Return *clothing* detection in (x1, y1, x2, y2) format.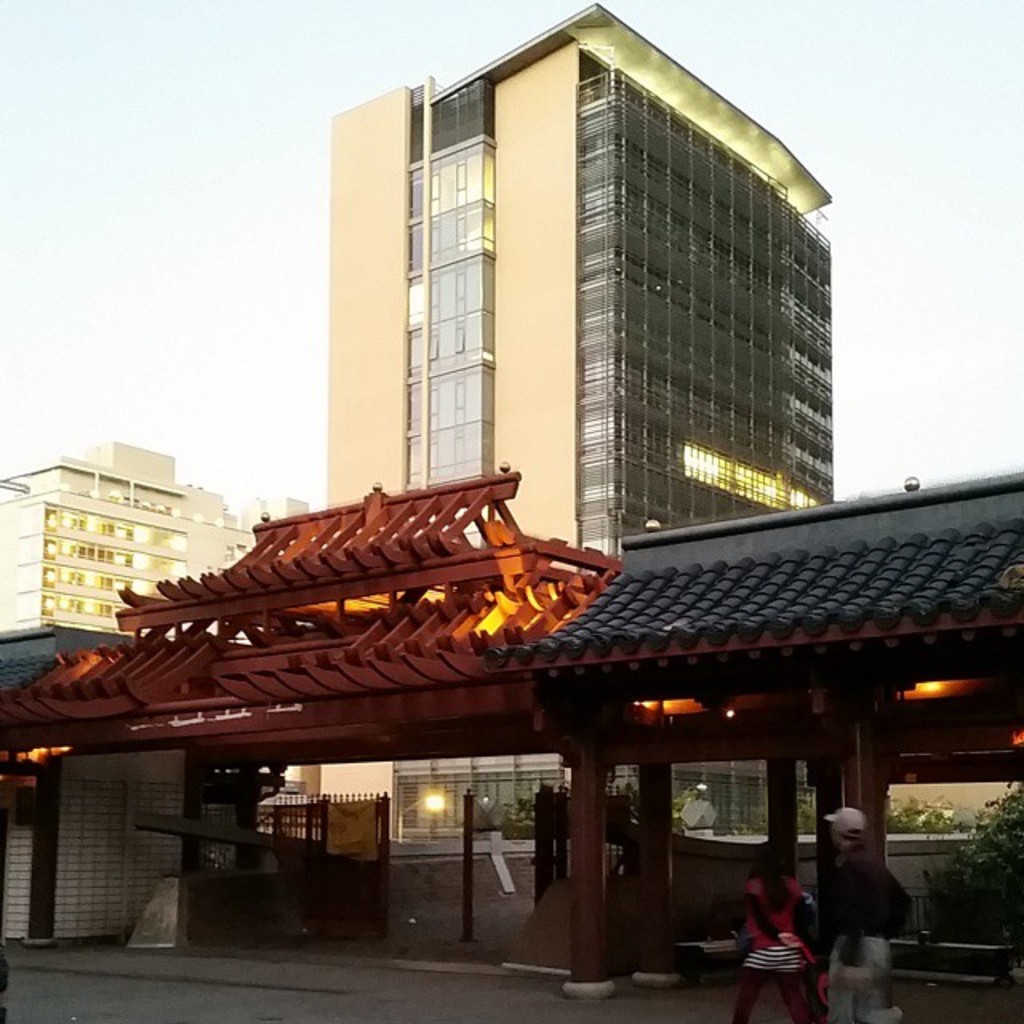
(818, 840, 914, 1022).
